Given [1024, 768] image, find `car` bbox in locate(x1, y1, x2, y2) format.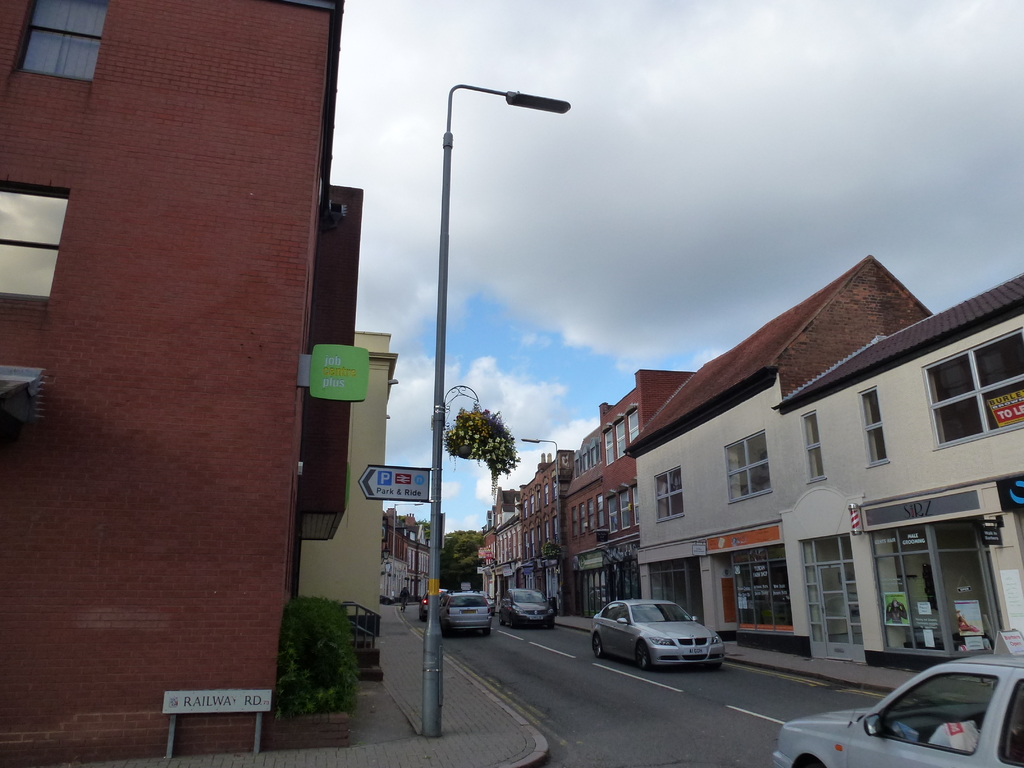
locate(417, 591, 427, 620).
